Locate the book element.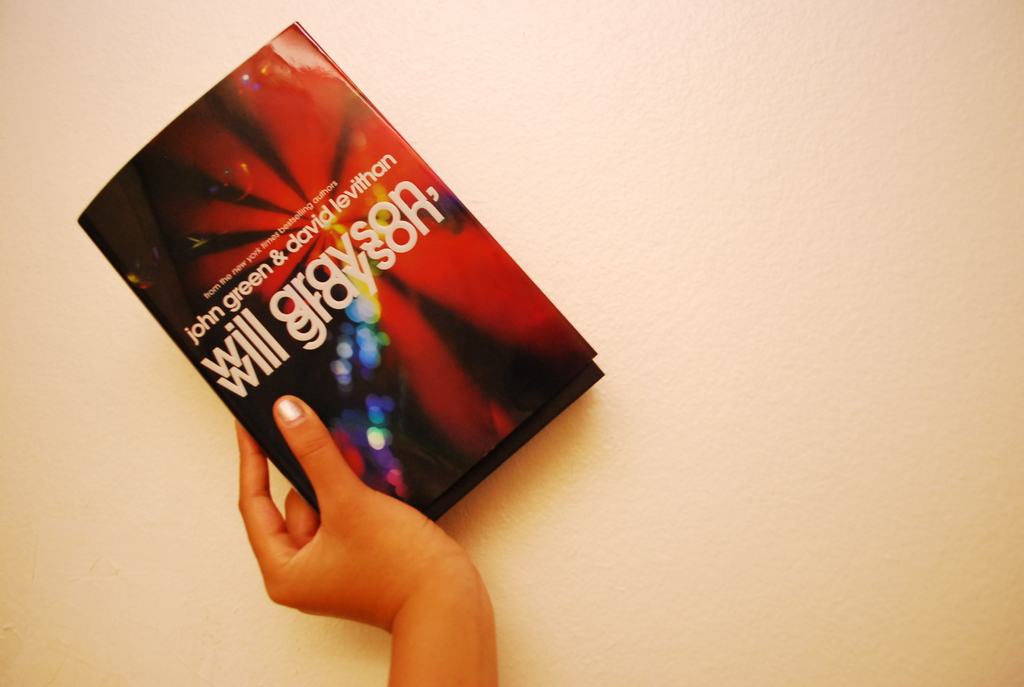
Element bbox: <bbox>42, 3, 584, 563</bbox>.
